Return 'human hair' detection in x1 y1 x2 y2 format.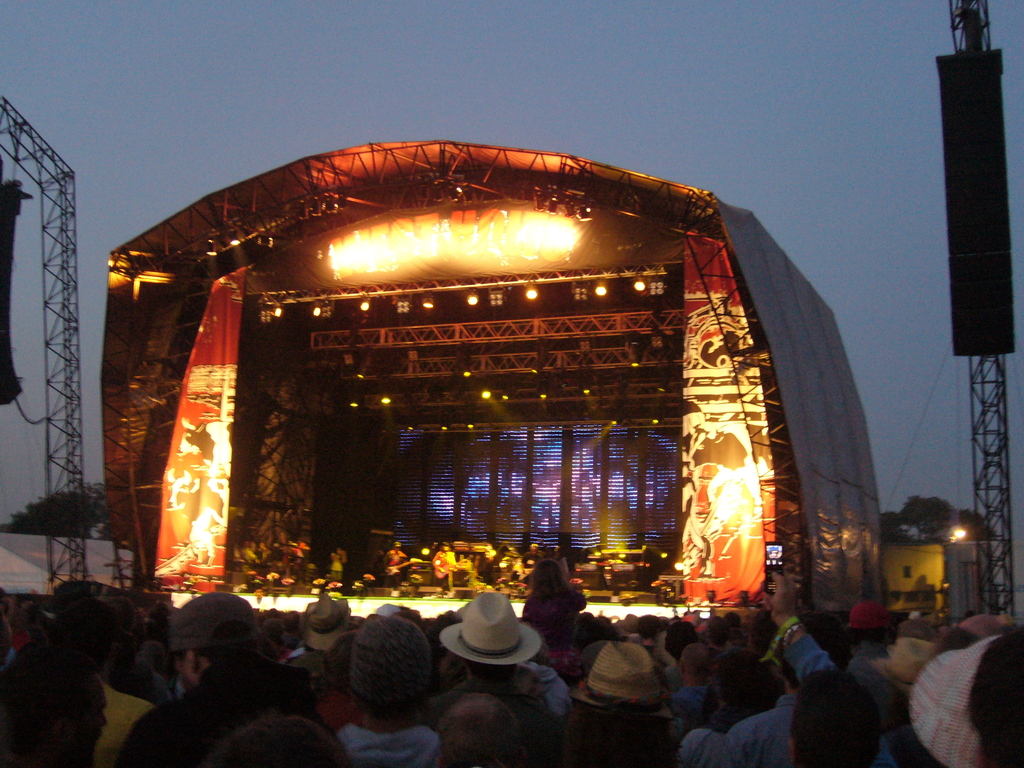
687 643 707 680.
